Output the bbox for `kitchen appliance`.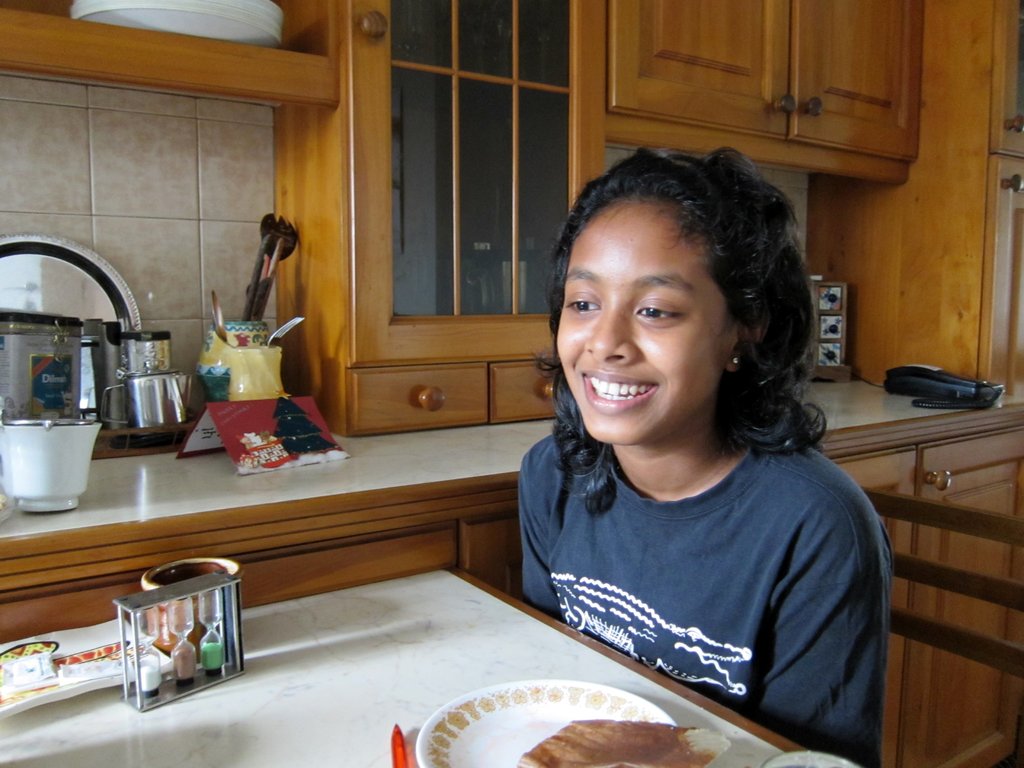
{"x1": 0, "y1": 415, "x2": 103, "y2": 510}.
